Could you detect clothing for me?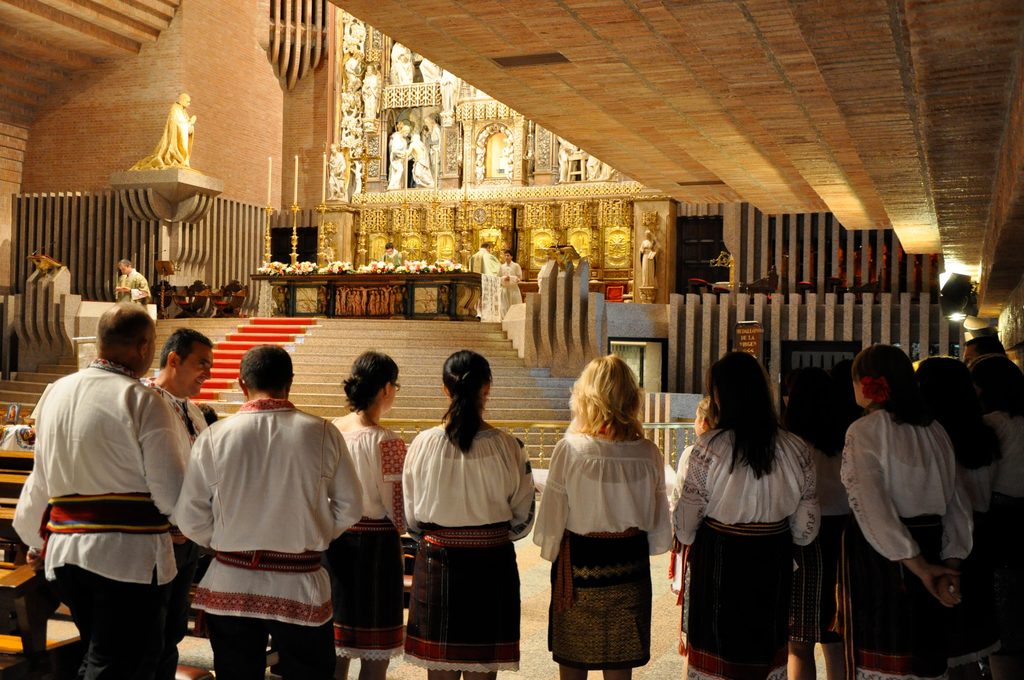
Detection result: {"left": 6, "top": 358, "right": 194, "bottom": 679}.
